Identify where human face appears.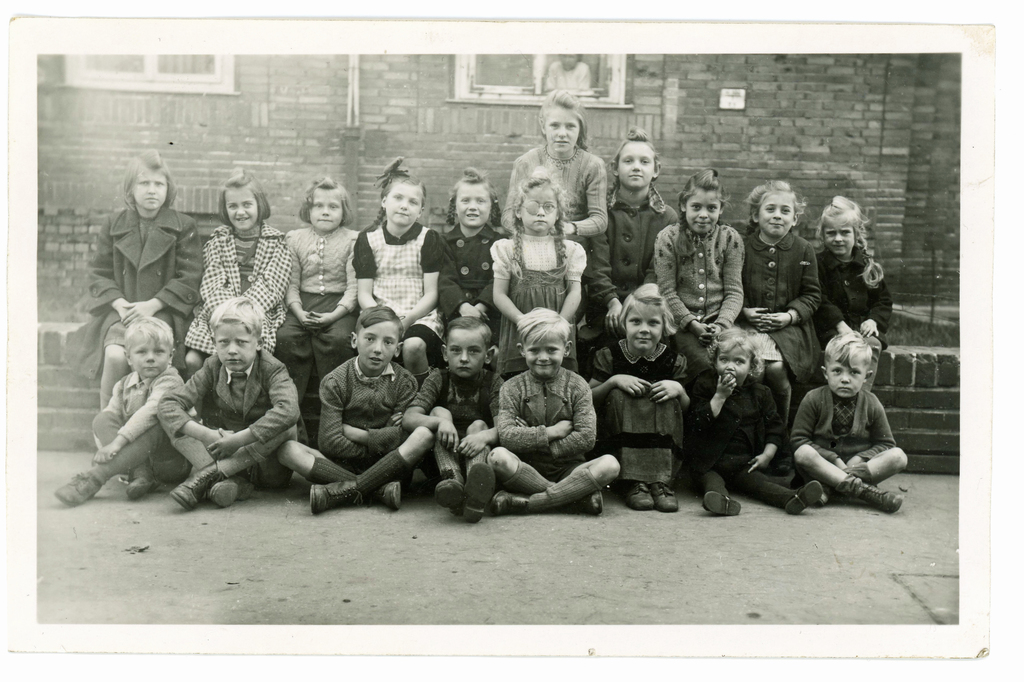
Appears at 519:180:556:226.
